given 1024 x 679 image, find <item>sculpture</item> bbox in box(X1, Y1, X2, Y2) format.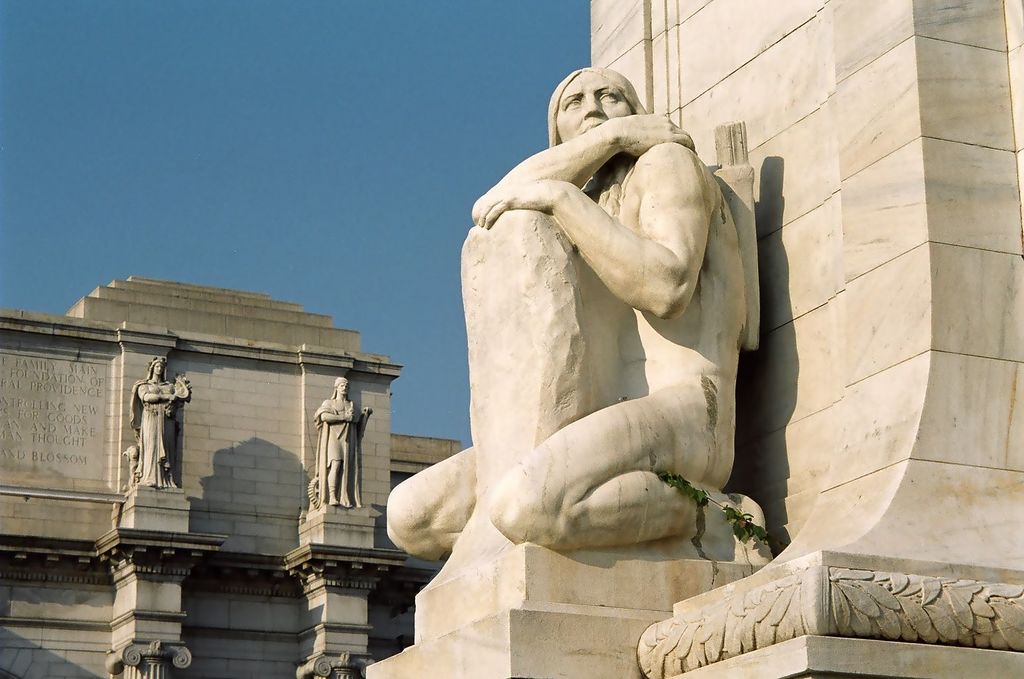
box(129, 353, 193, 495).
